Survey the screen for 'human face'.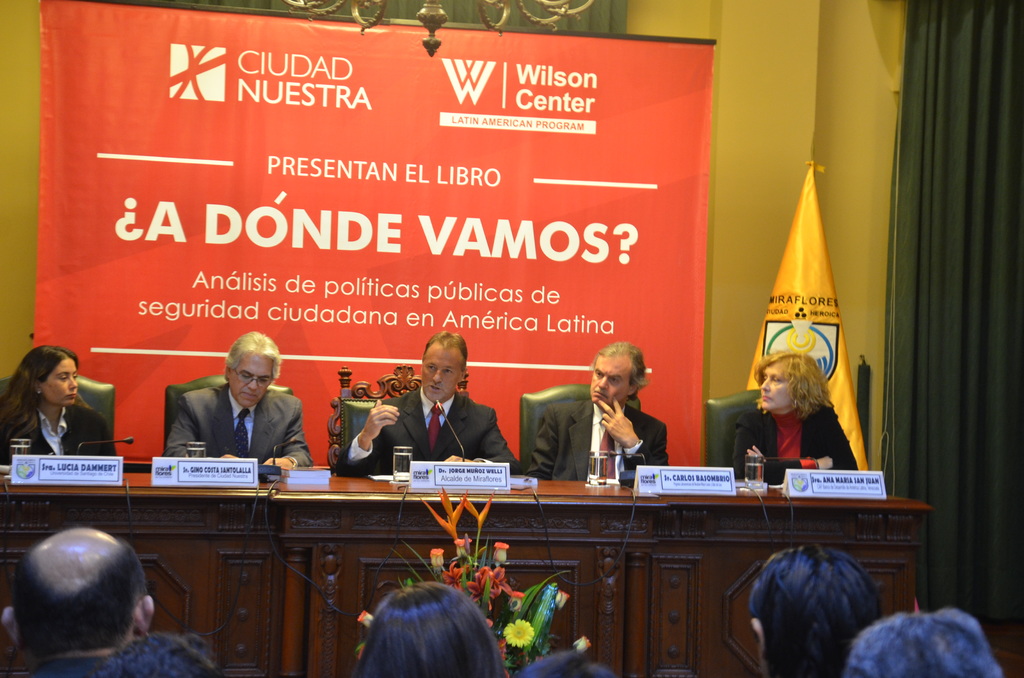
Survey found: <bbox>422, 349, 461, 401</bbox>.
